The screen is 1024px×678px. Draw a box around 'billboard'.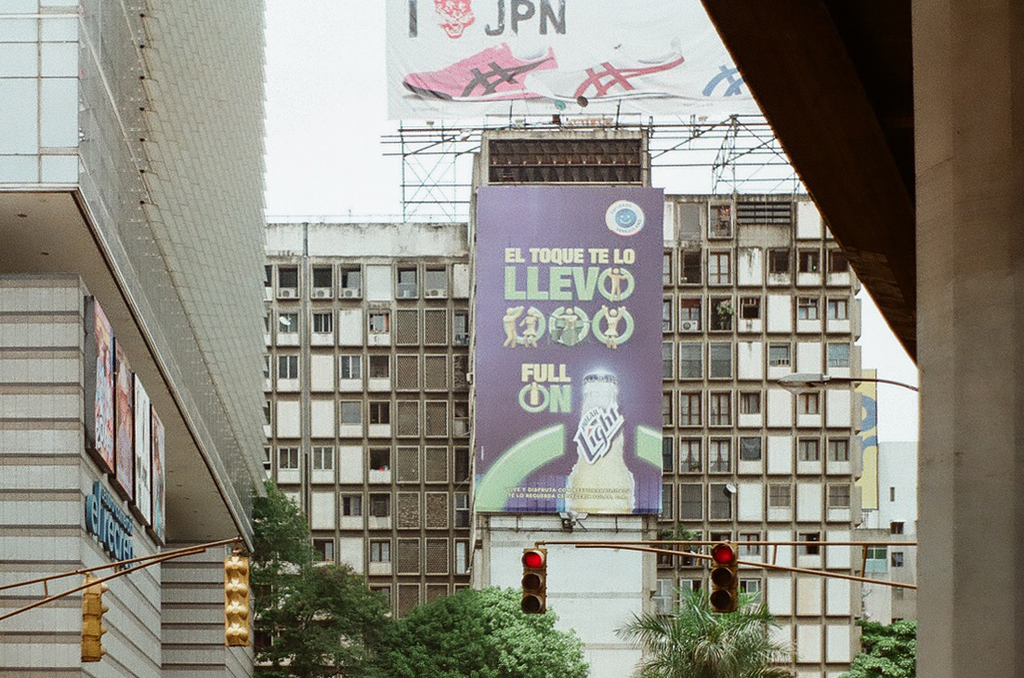
144/405/164/540.
